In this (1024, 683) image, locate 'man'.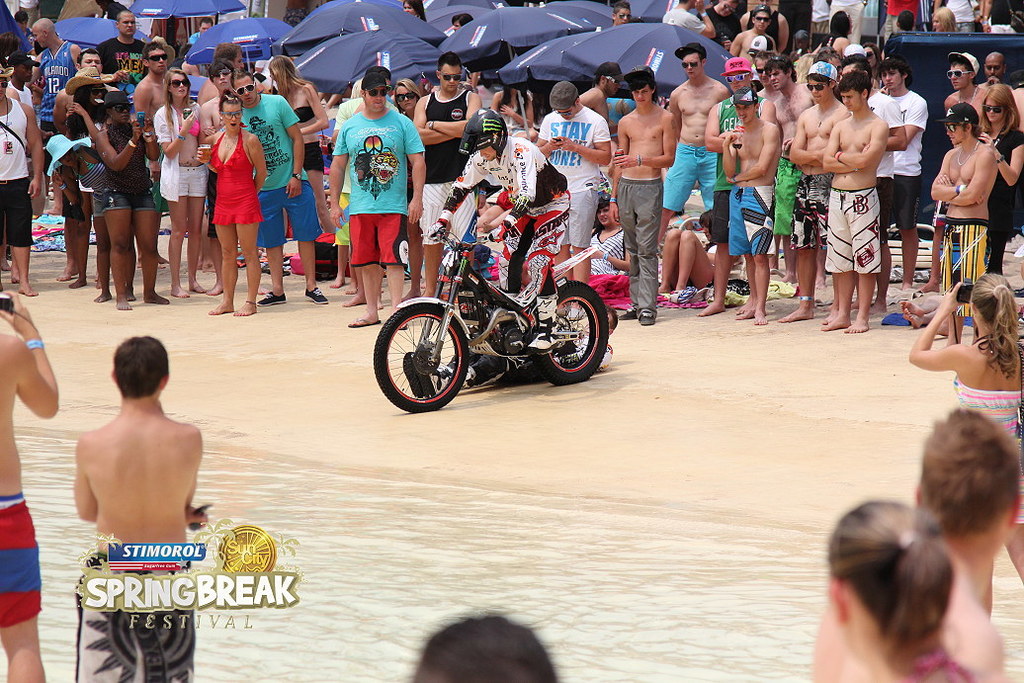
Bounding box: 780 66 856 320.
